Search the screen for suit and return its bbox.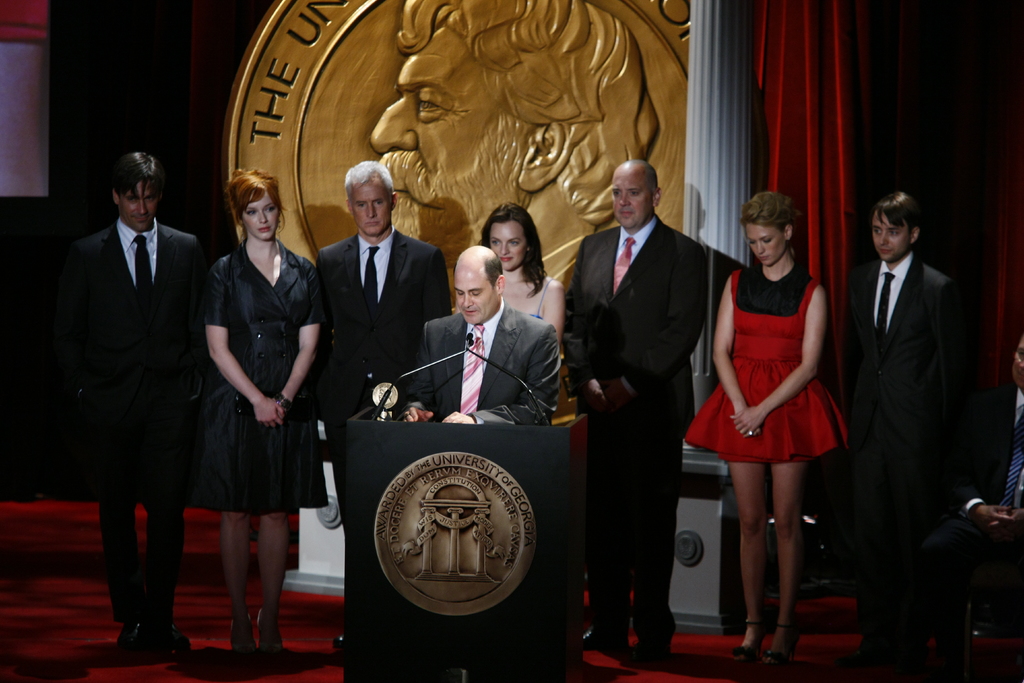
Found: locate(72, 208, 207, 600).
